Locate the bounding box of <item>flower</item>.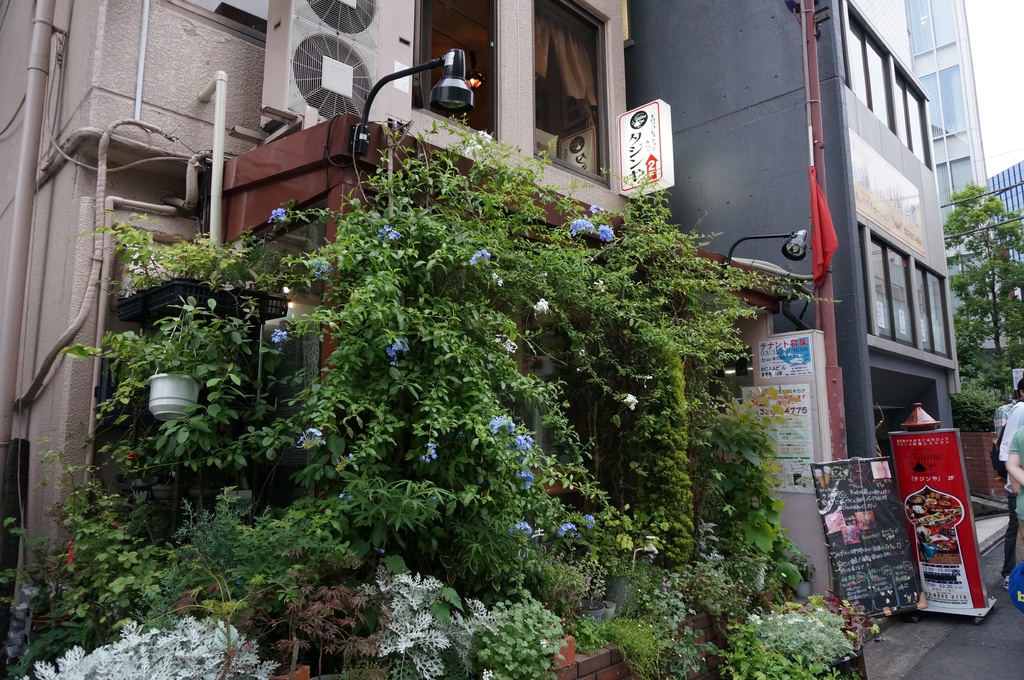
Bounding box: 383:338:409:362.
